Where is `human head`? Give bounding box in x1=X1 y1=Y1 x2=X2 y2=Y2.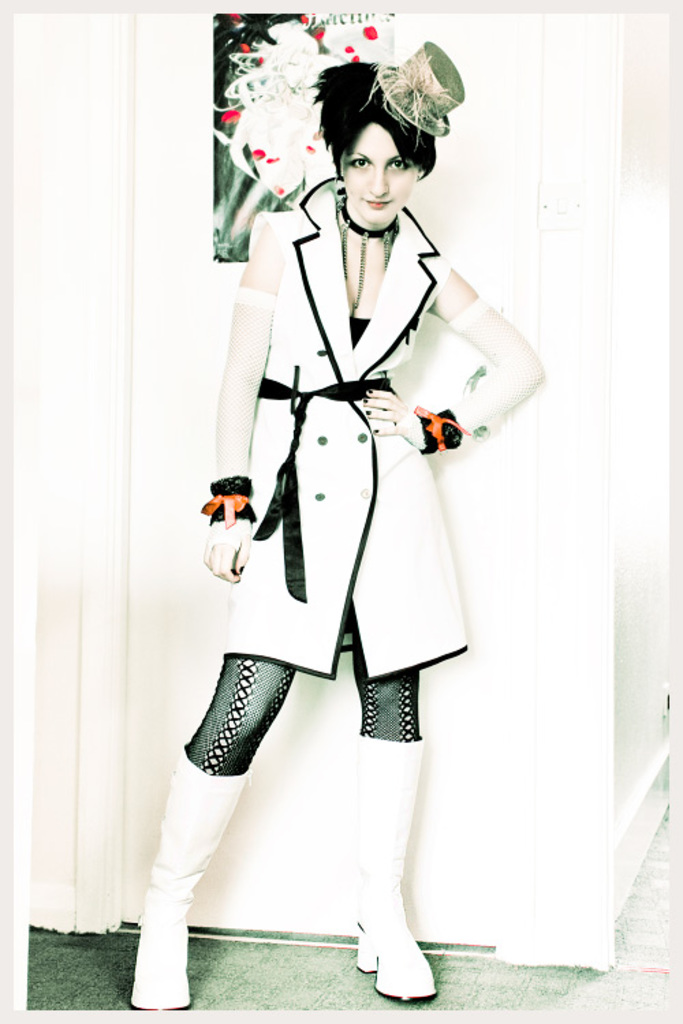
x1=313 y1=63 x2=451 y2=224.
